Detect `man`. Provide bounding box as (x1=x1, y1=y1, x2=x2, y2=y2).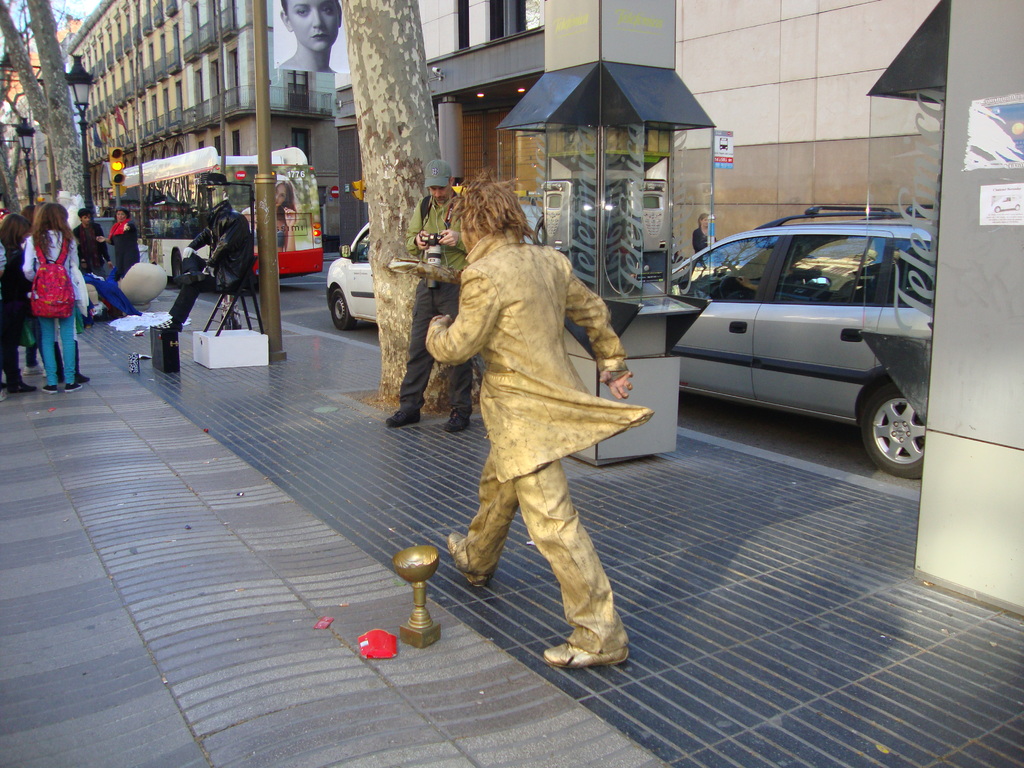
(x1=386, y1=160, x2=469, y2=433).
